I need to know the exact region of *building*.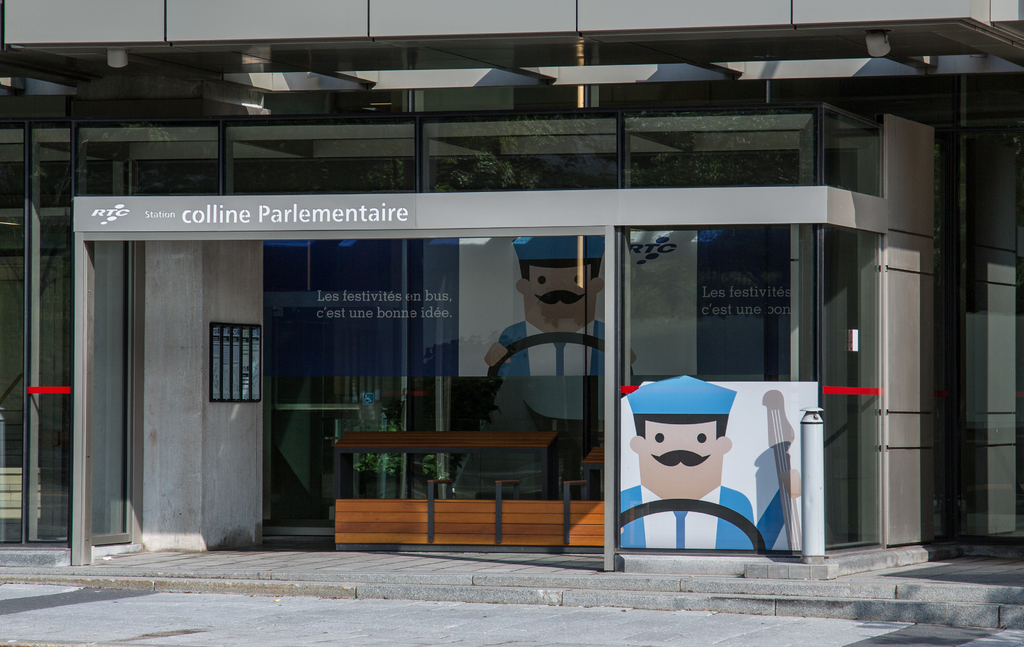
Region: select_region(0, 0, 1023, 632).
